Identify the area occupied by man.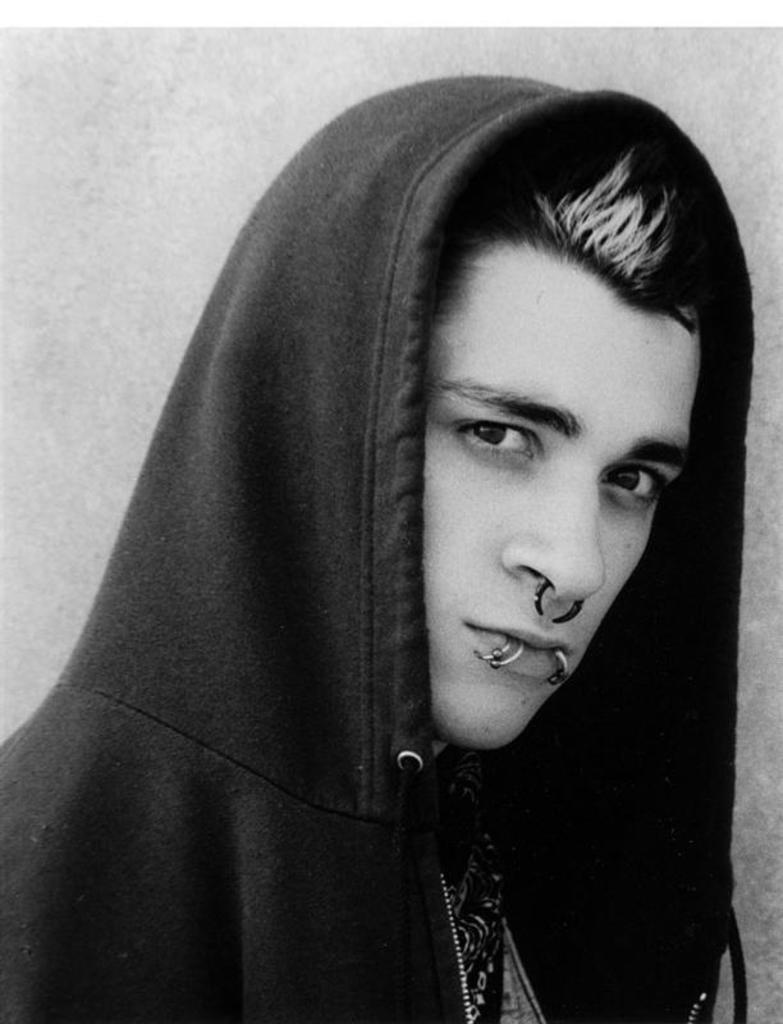
Area: x1=49, y1=51, x2=782, y2=1023.
